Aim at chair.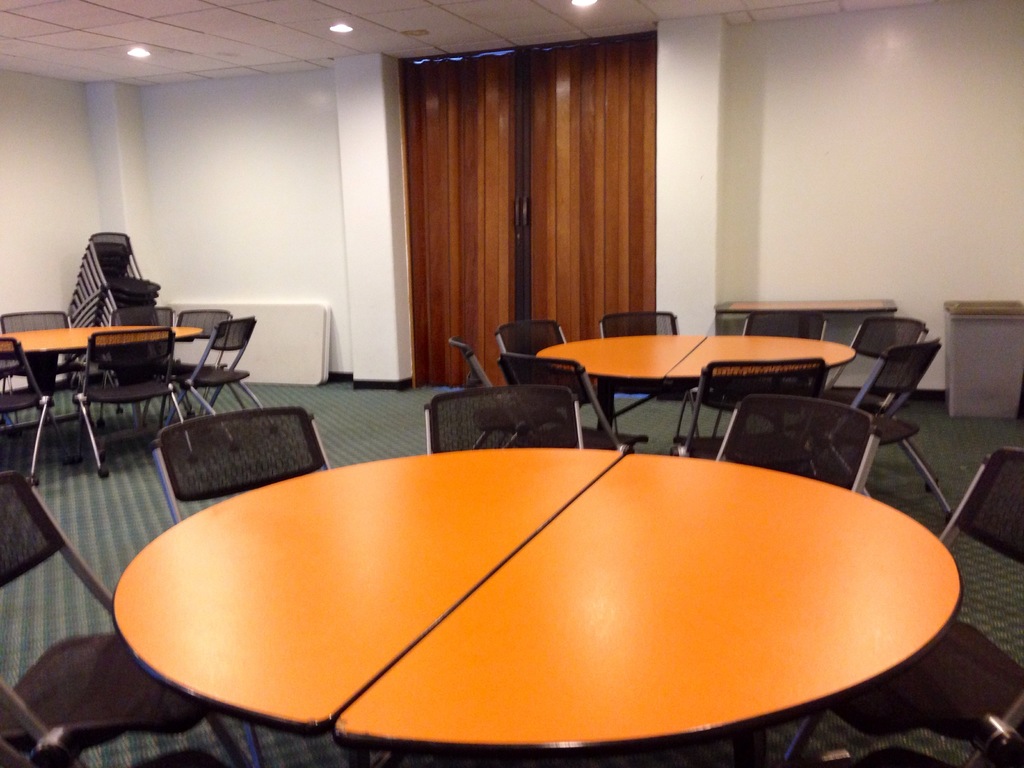
Aimed at [783, 444, 1023, 764].
